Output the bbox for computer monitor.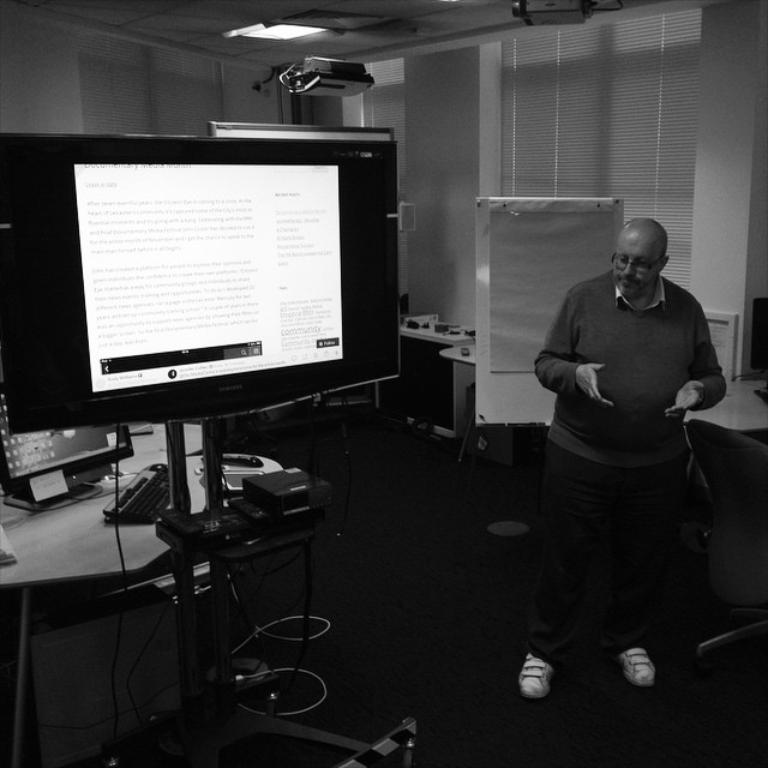
[left=0, top=128, right=402, bottom=432].
